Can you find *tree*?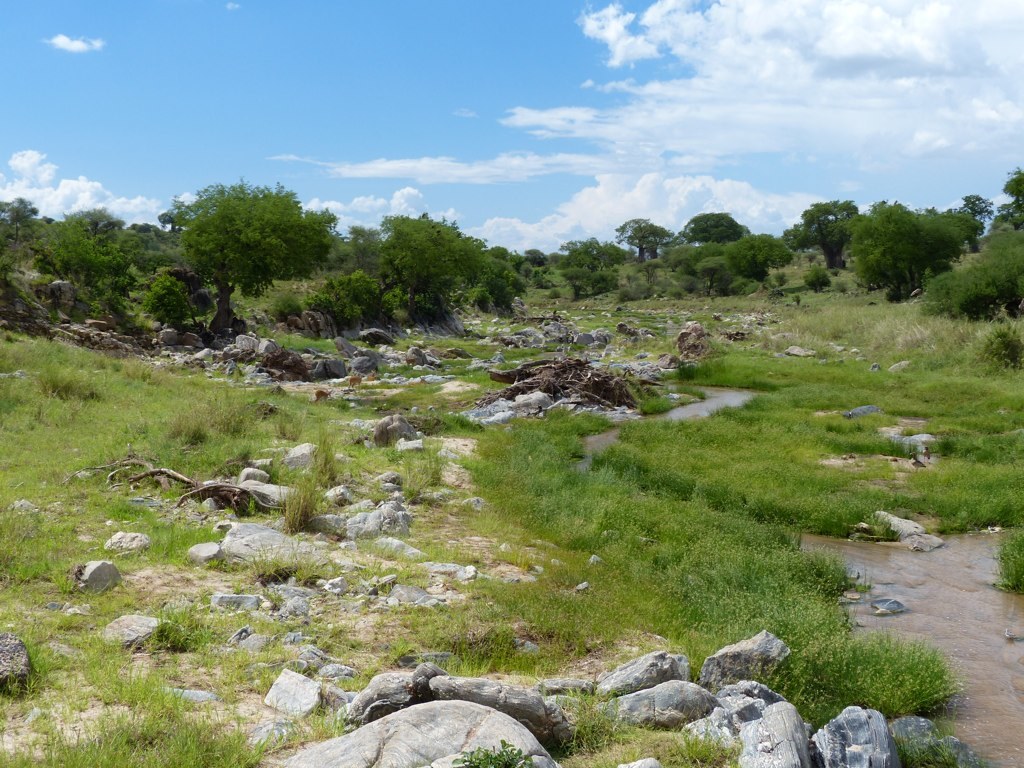
Yes, bounding box: <bbox>917, 234, 1023, 338</bbox>.
